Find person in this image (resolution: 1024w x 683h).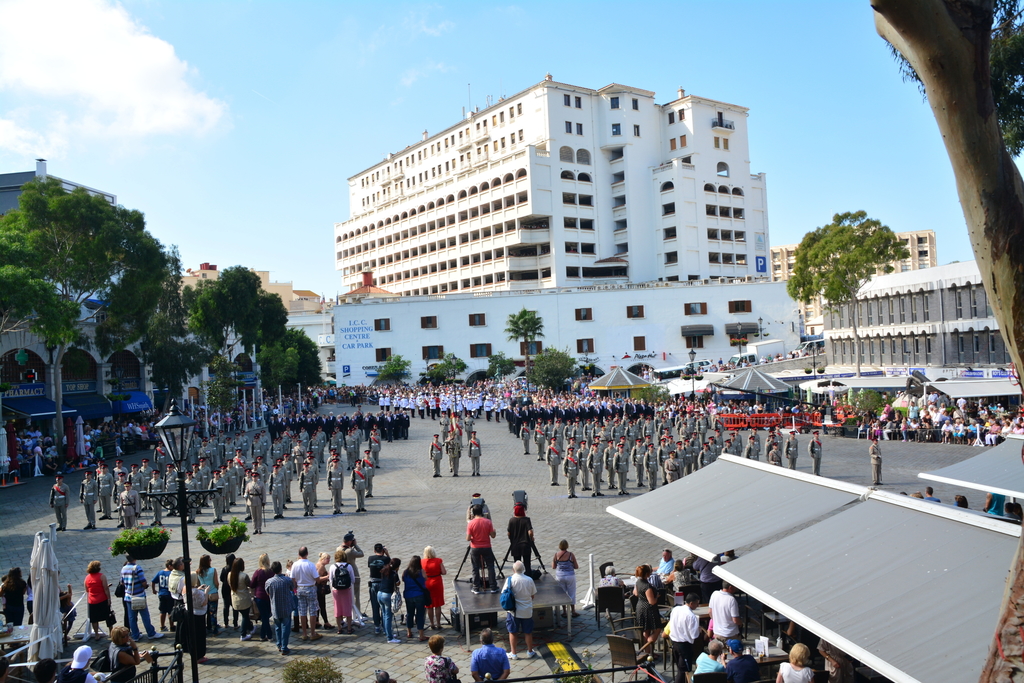
<bbox>818, 641, 862, 682</bbox>.
